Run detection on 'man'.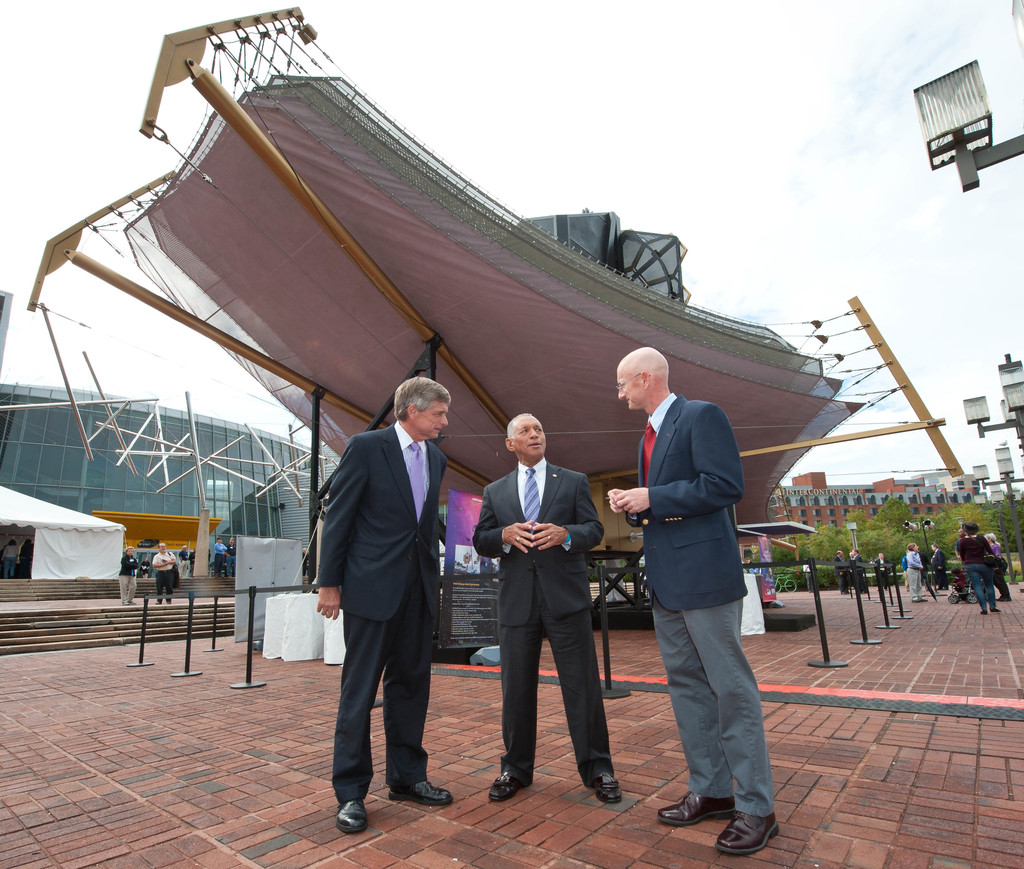
Result: (607,347,783,853).
